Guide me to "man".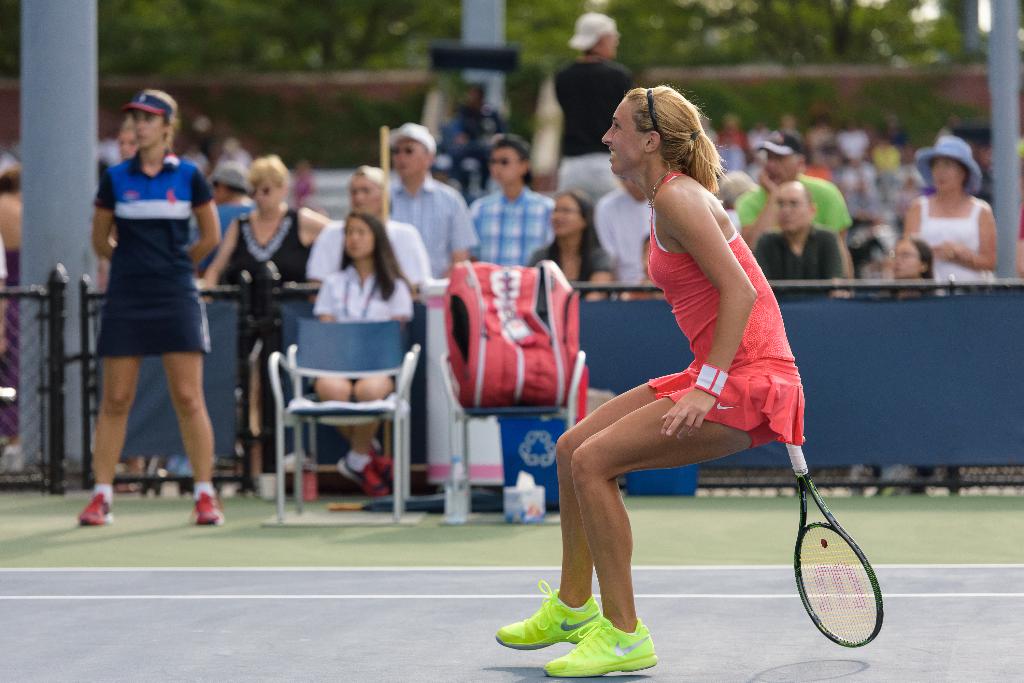
Guidance: locate(469, 121, 553, 266).
